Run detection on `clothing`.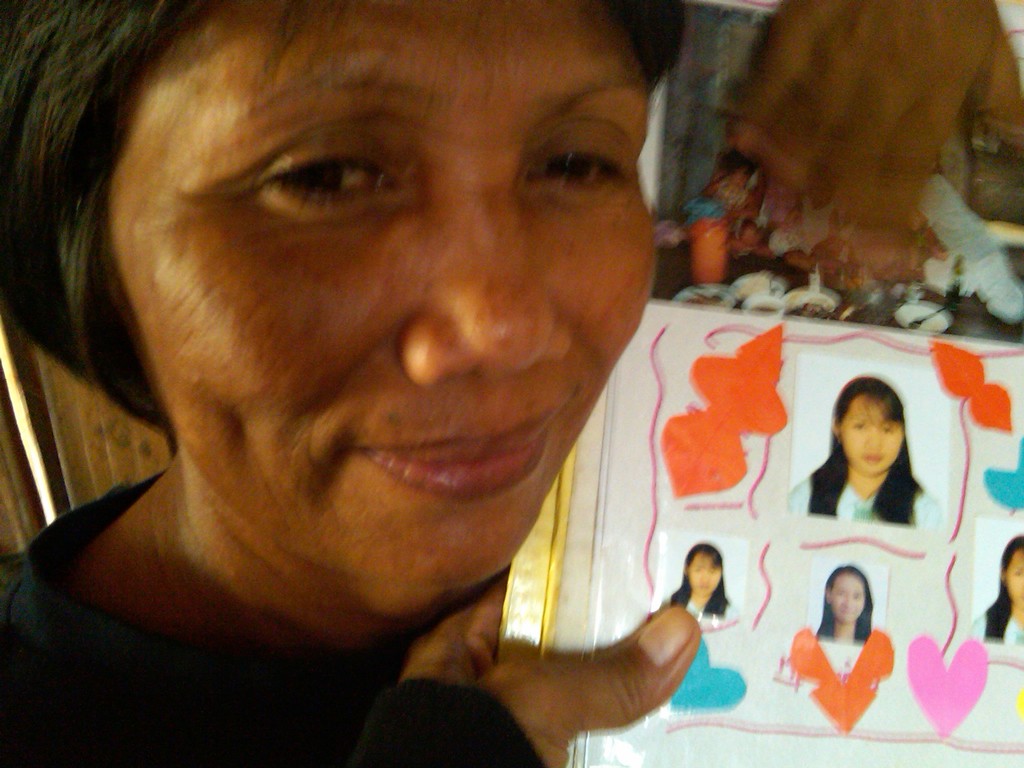
Result: Rect(784, 447, 948, 534).
